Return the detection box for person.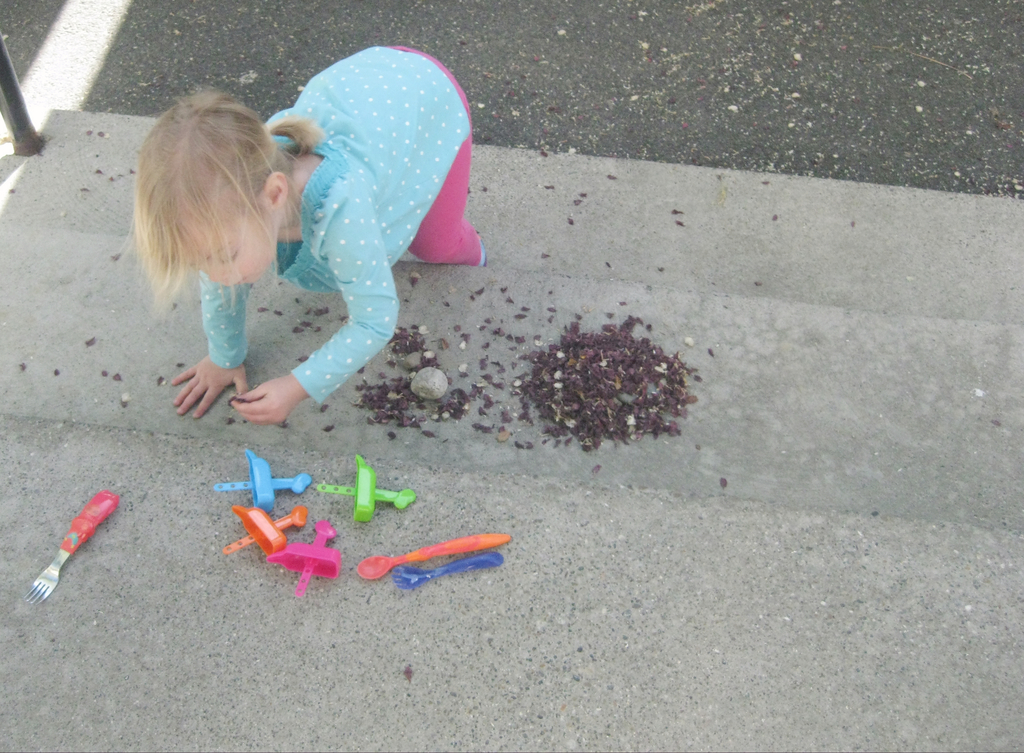
195 12 496 454.
